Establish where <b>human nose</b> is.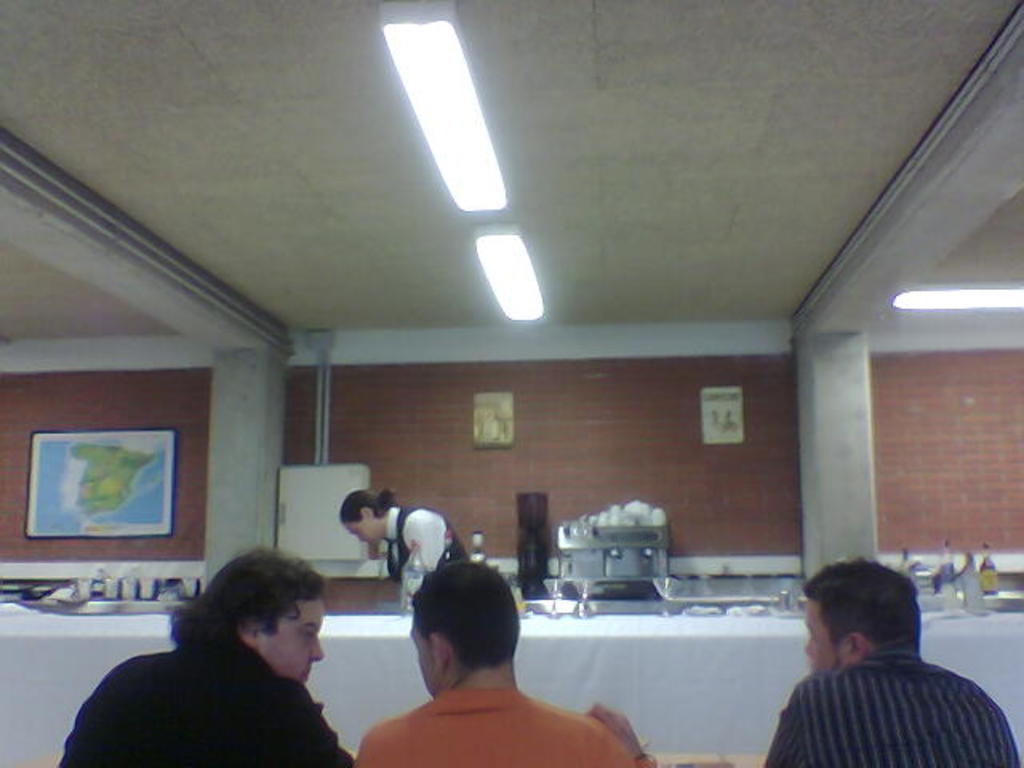
Established at region(805, 637, 813, 653).
